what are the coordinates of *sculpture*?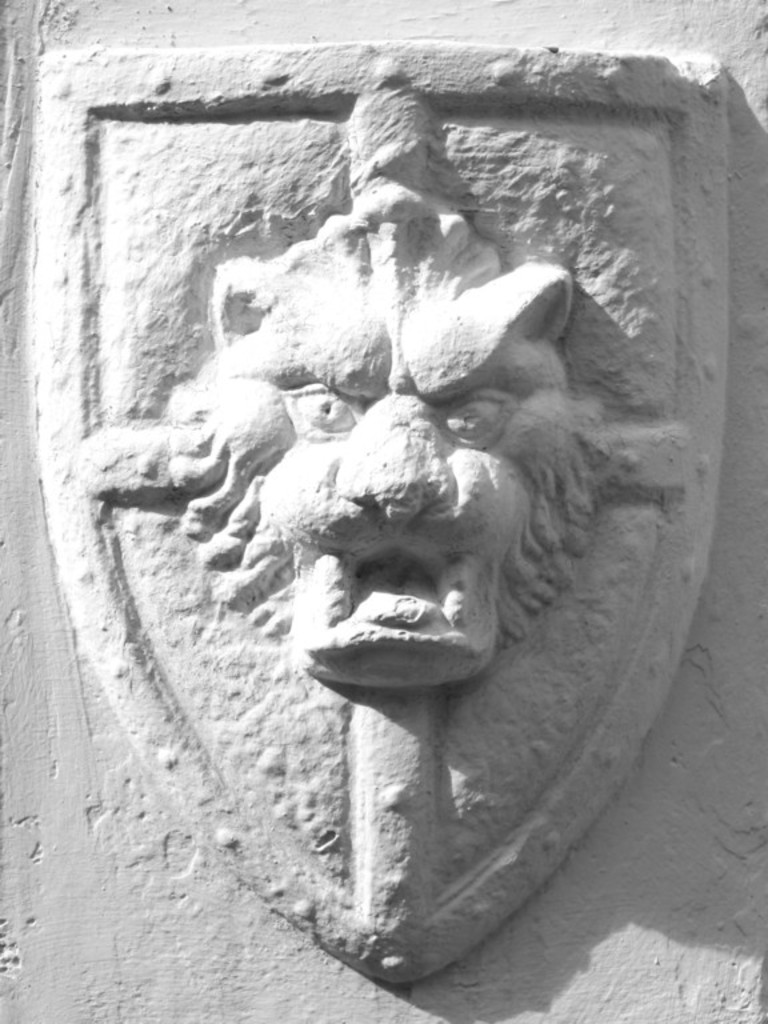
<box>43,43,745,995</box>.
